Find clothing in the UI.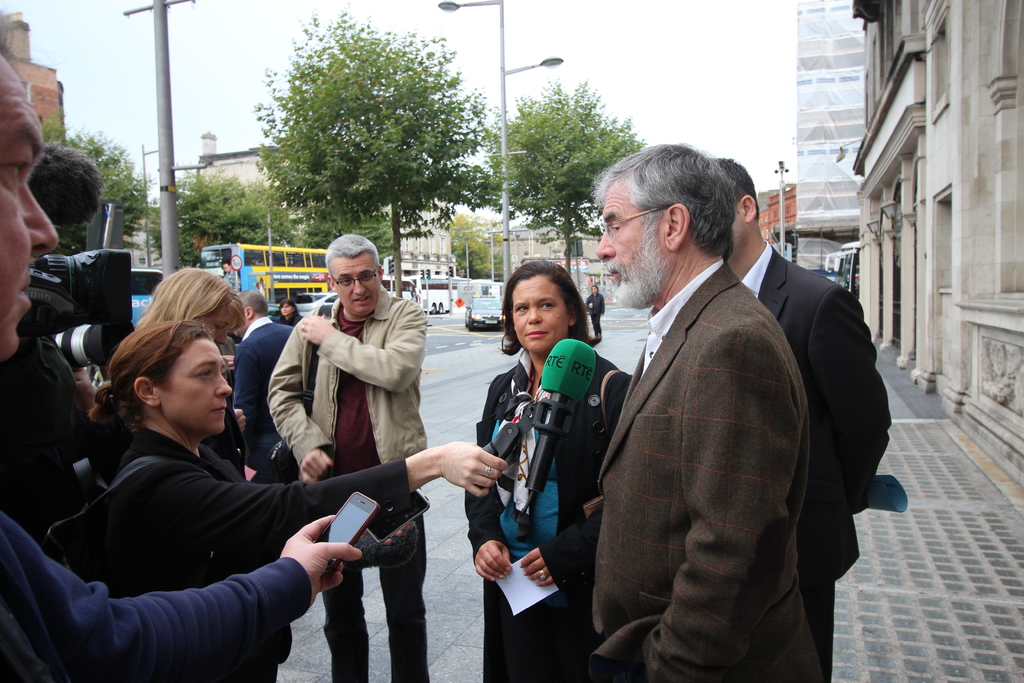
UI element at x1=81, y1=420, x2=448, y2=679.
